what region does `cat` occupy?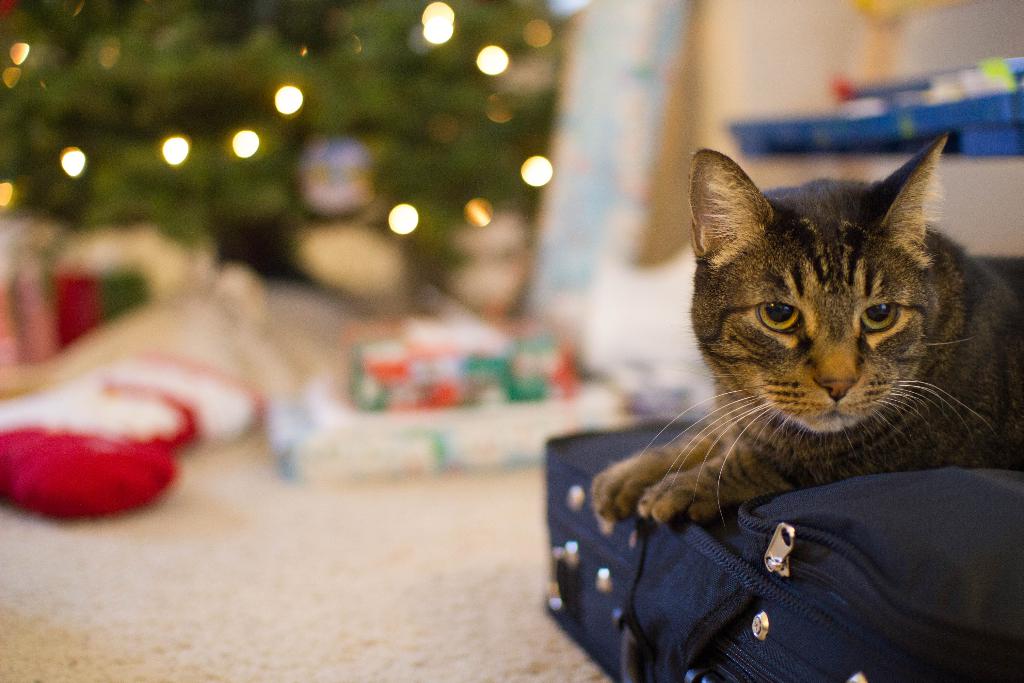
detection(587, 131, 1023, 524).
